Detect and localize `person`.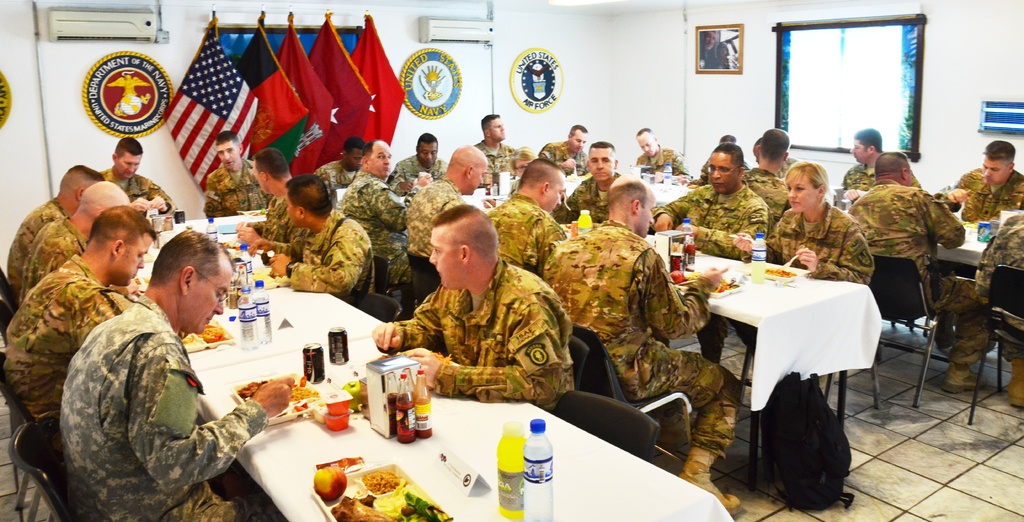
Localized at (19,178,125,307).
